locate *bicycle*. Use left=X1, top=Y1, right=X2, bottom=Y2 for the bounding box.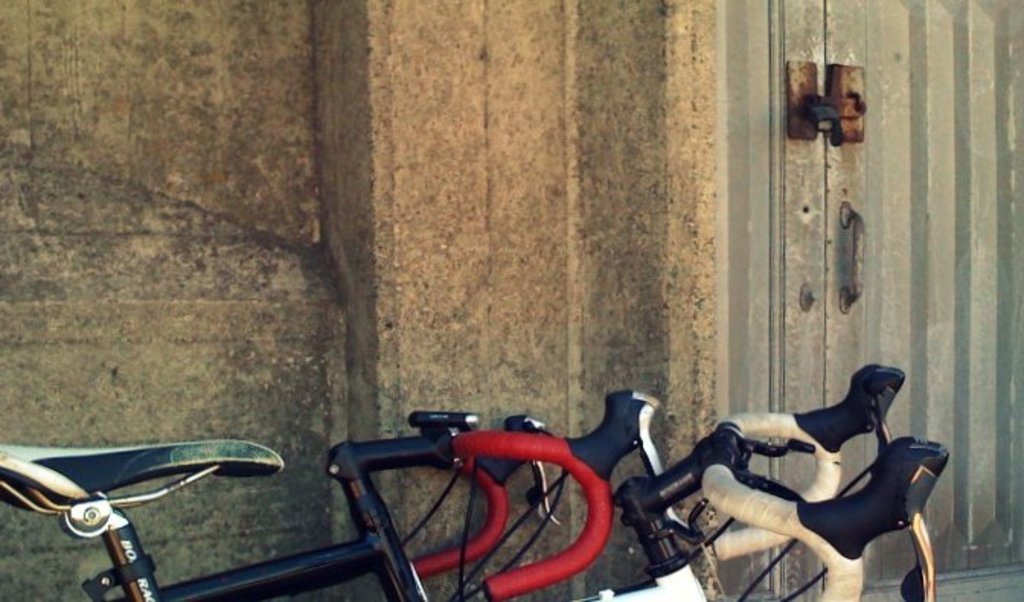
left=562, top=352, right=905, bottom=600.
